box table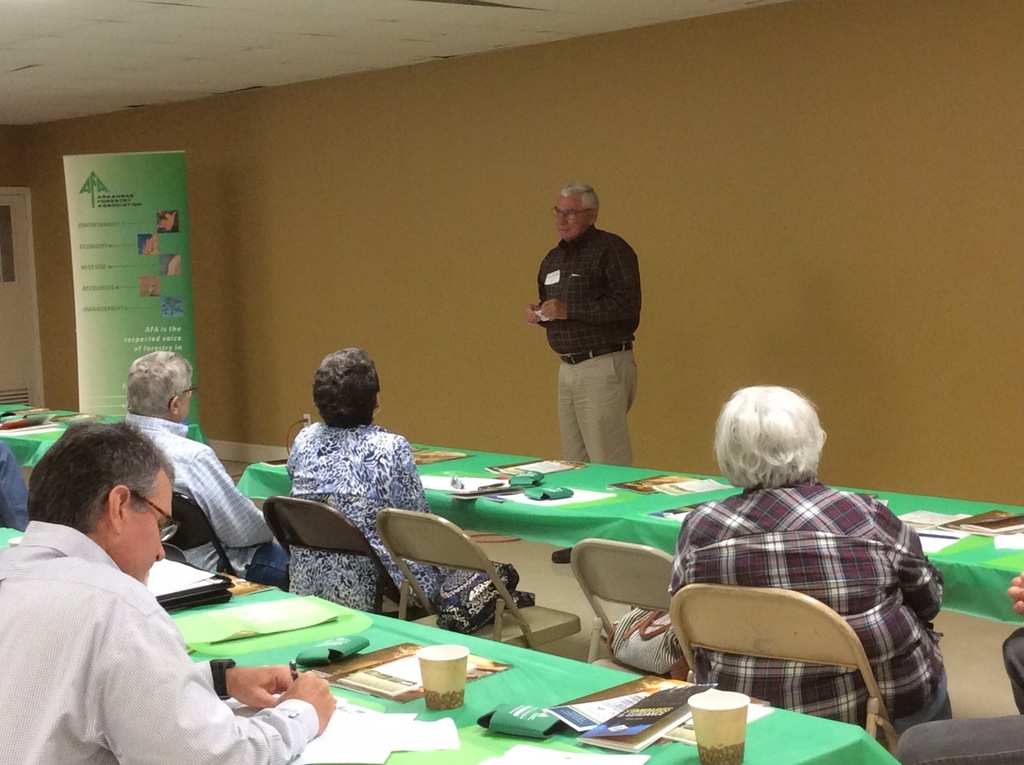
select_region(234, 439, 1023, 622)
